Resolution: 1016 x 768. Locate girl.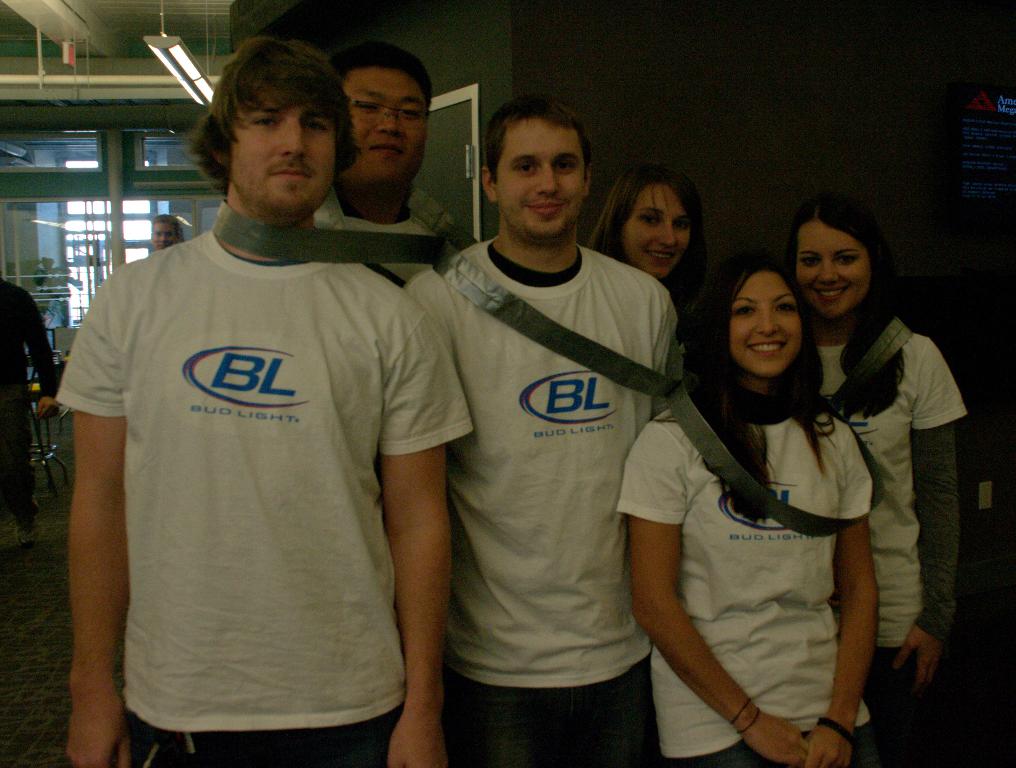
bbox(786, 182, 958, 767).
